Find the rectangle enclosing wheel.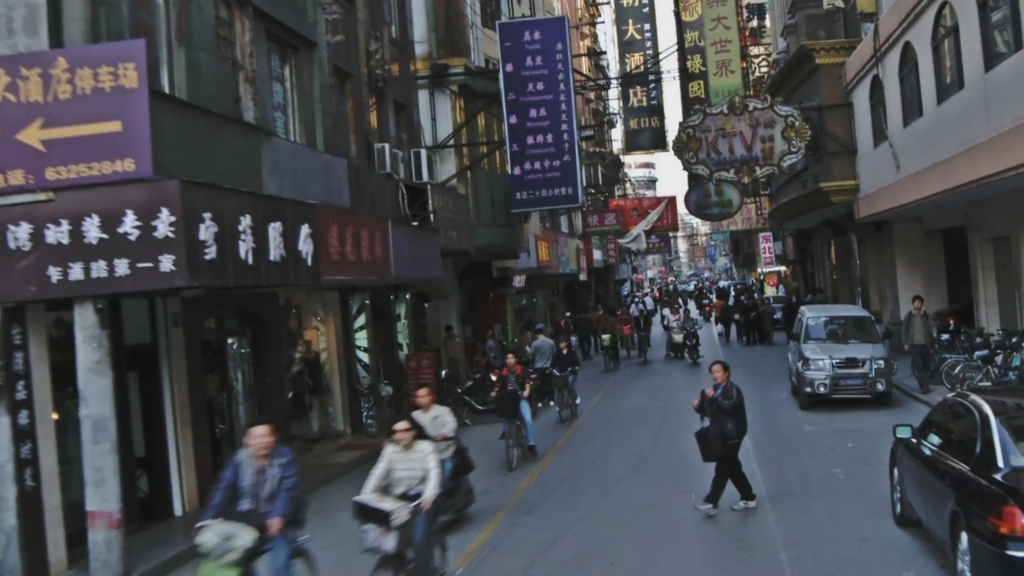
left=675, top=346, right=683, bottom=358.
